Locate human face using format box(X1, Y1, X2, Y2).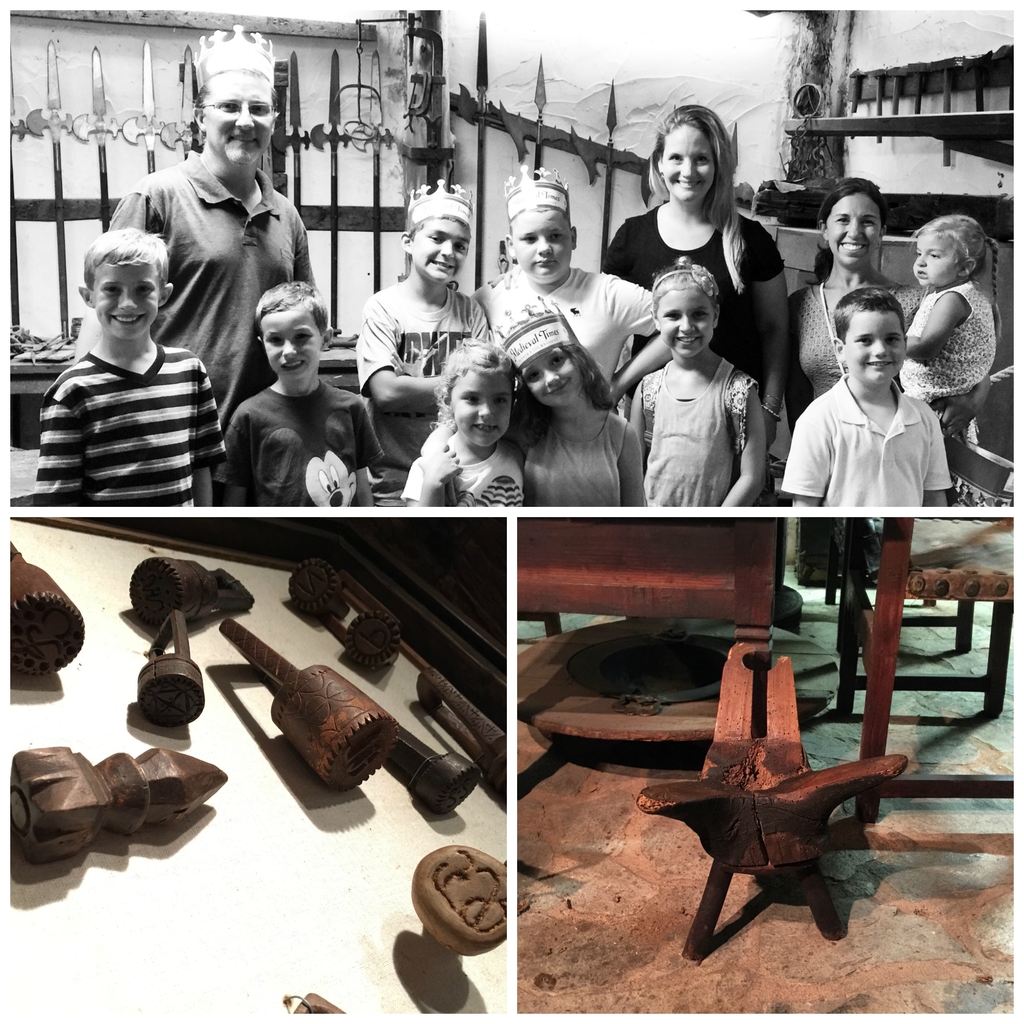
box(520, 221, 572, 285).
